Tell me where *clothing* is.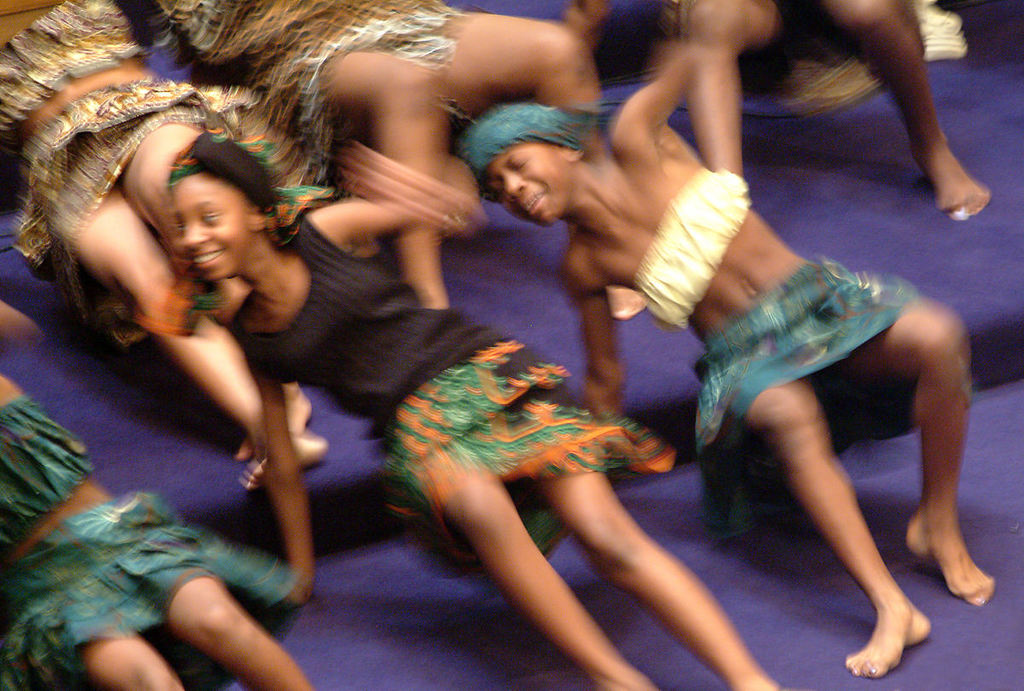
*clothing* is at [641, 0, 926, 126].
